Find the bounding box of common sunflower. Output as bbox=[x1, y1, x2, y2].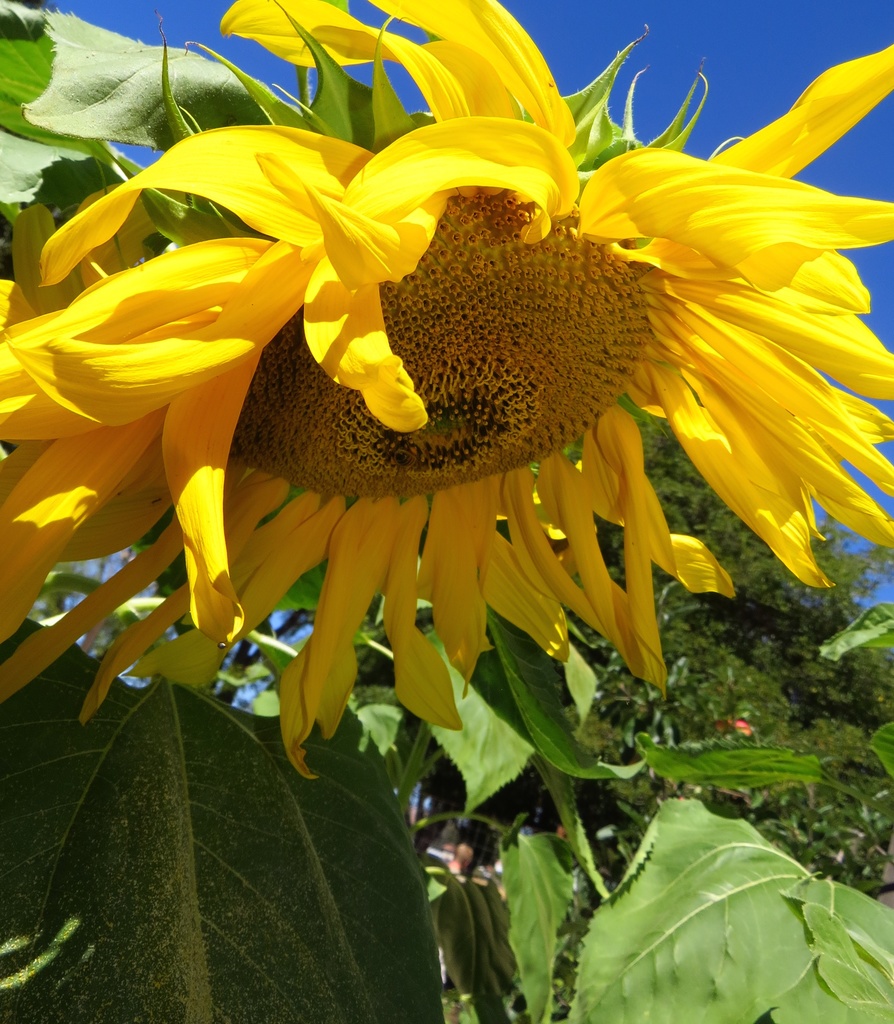
bbox=[51, 65, 880, 763].
